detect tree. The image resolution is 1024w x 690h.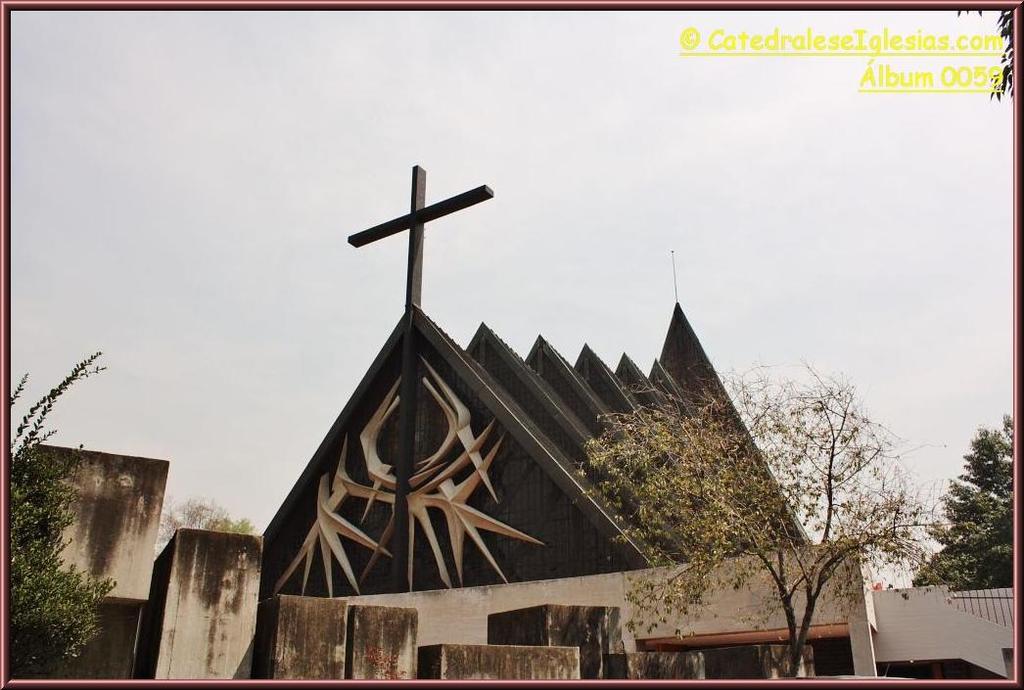
[x1=225, y1=519, x2=255, y2=533].
